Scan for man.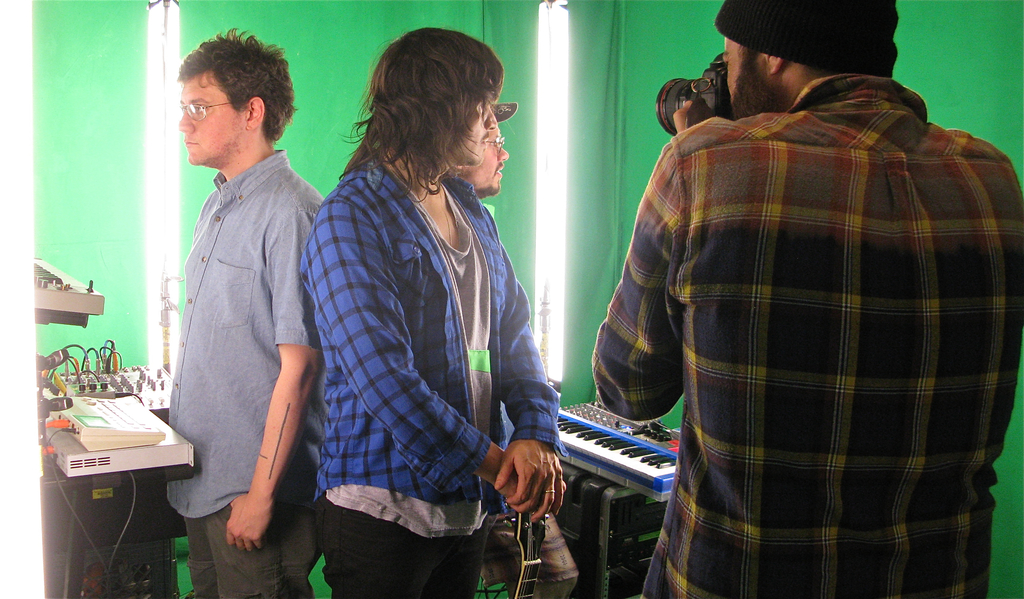
Scan result: pyautogui.locateOnScreen(584, 0, 1023, 598).
